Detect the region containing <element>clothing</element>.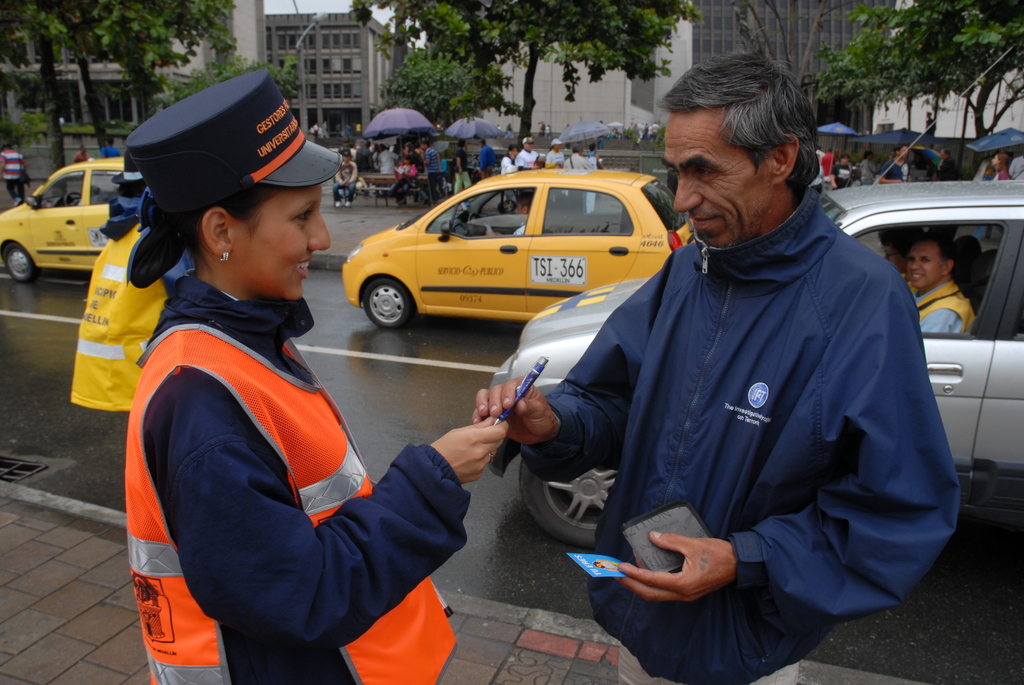
[x1=70, y1=184, x2=191, y2=416].
